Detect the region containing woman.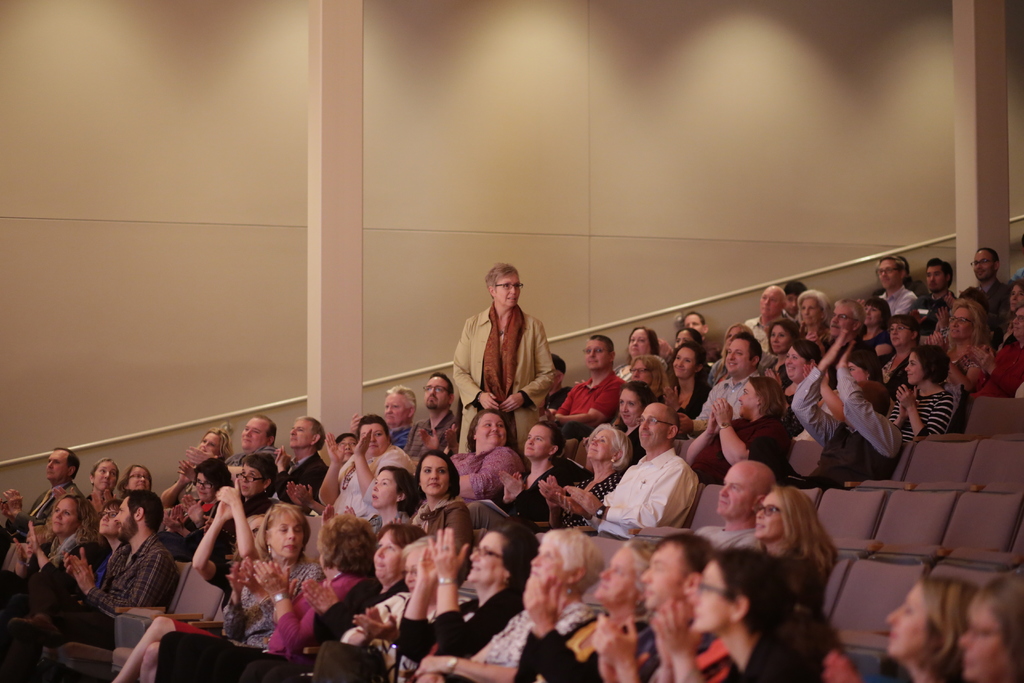
region(403, 450, 476, 577).
